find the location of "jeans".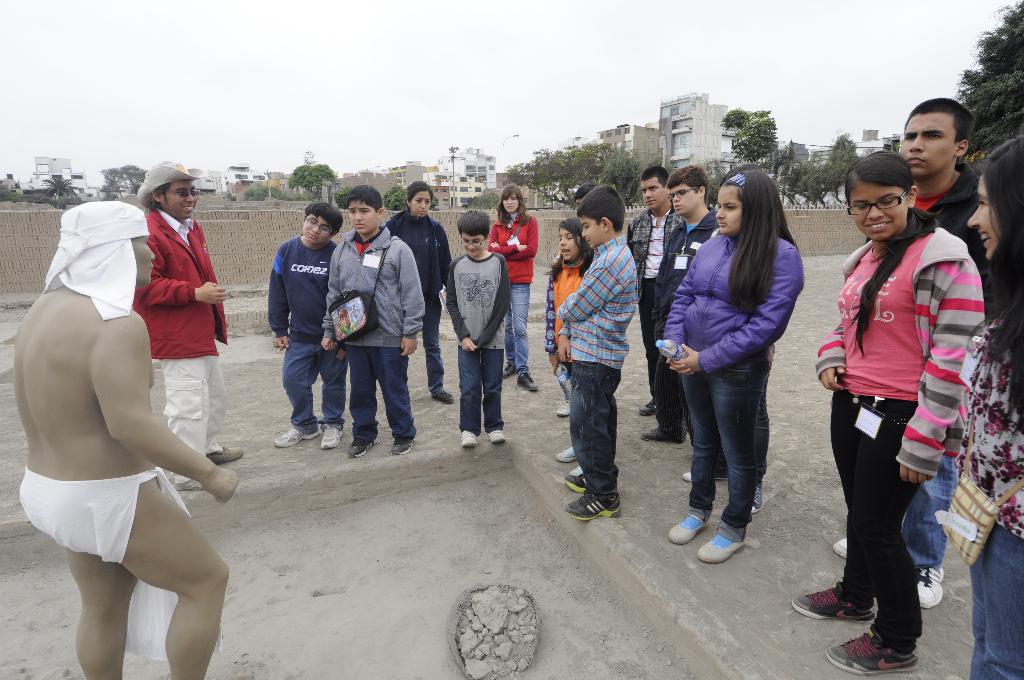
Location: 500/280/531/371.
